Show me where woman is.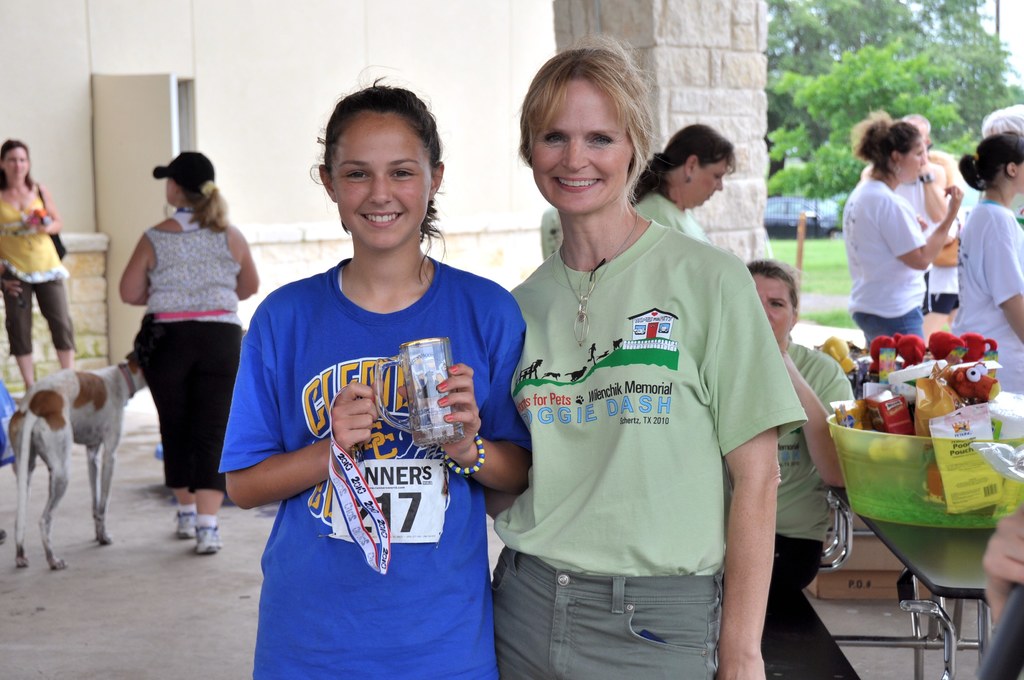
woman is at <region>946, 133, 1023, 397</region>.
